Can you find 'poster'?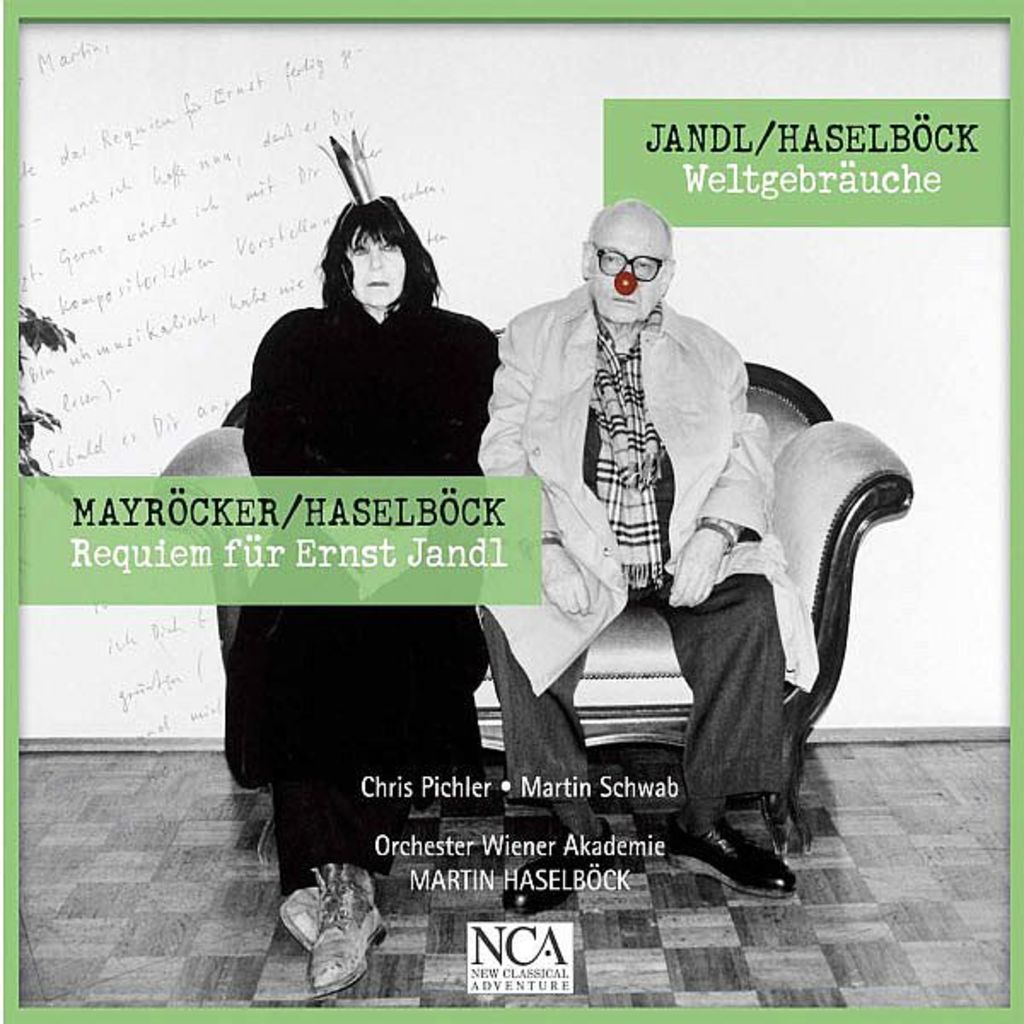
Yes, bounding box: 0 0 1022 1022.
